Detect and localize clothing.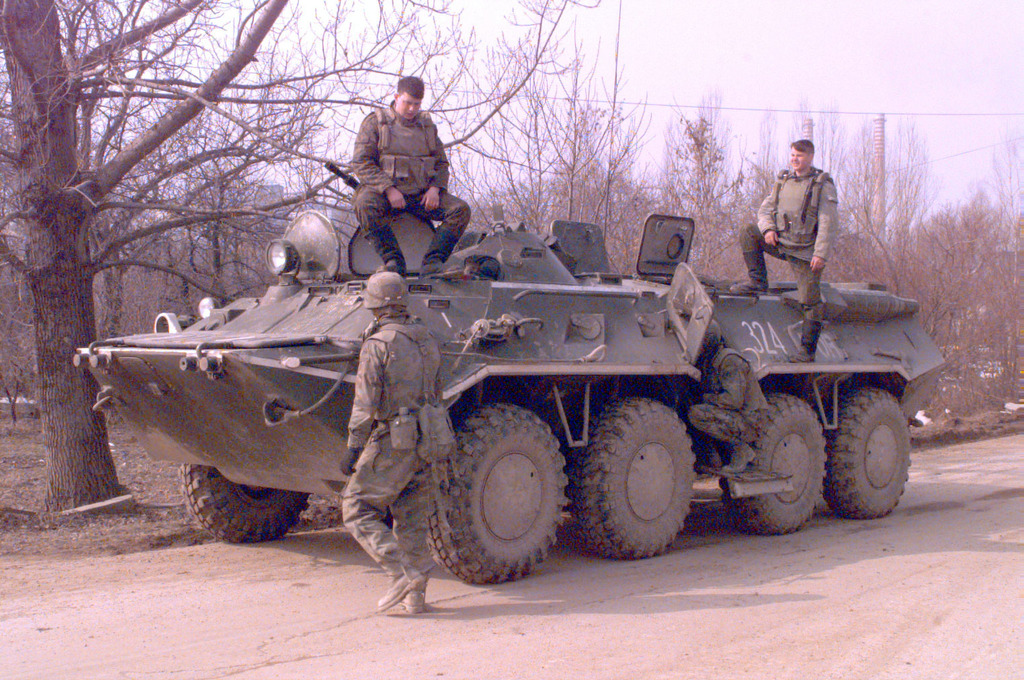
Localized at [left=340, top=310, right=443, bottom=581].
